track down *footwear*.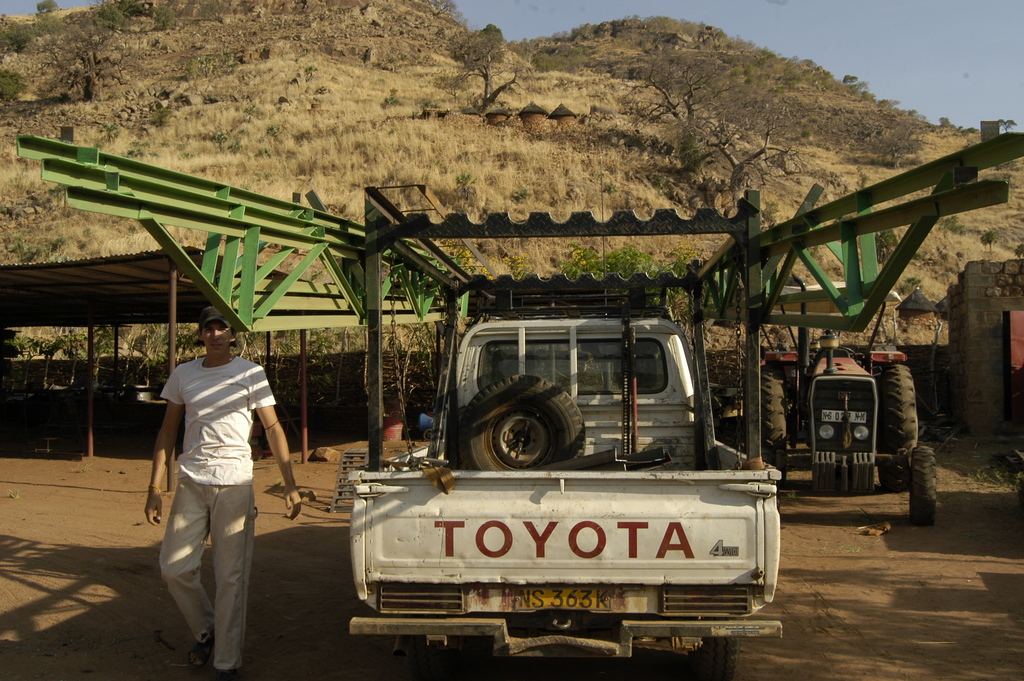
Tracked to left=188, top=632, right=216, bottom=671.
